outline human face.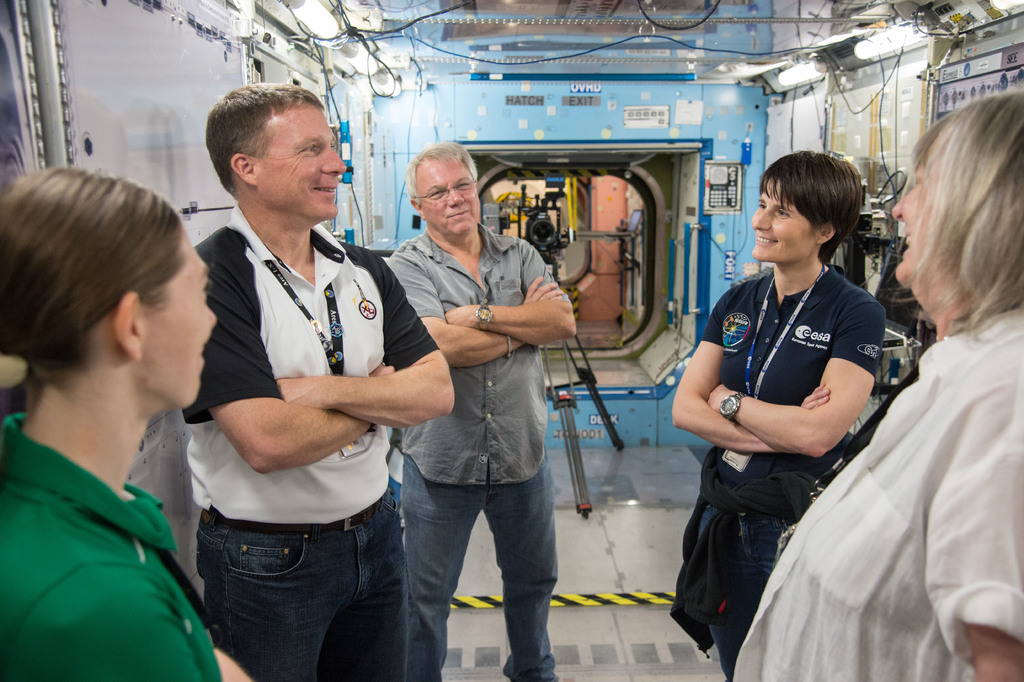
Outline: BBox(420, 155, 480, 237).
